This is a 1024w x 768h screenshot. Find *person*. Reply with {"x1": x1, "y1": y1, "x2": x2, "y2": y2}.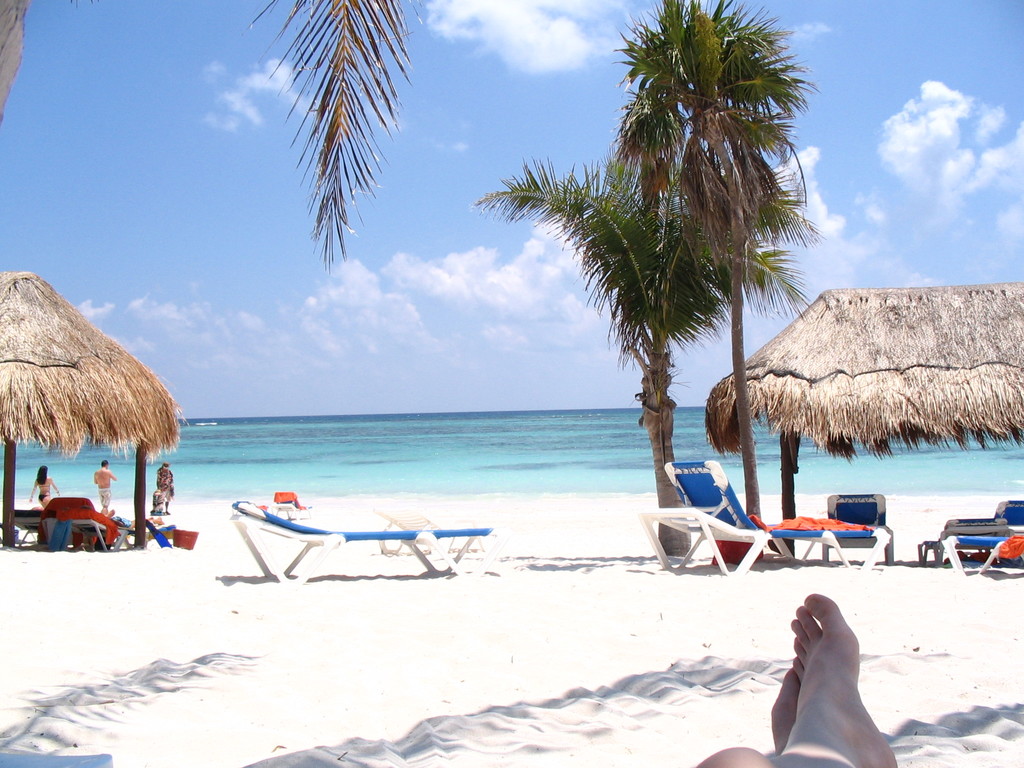
{"x1": 696, "y1": 596, "x2": 899, "y2": 767}.
